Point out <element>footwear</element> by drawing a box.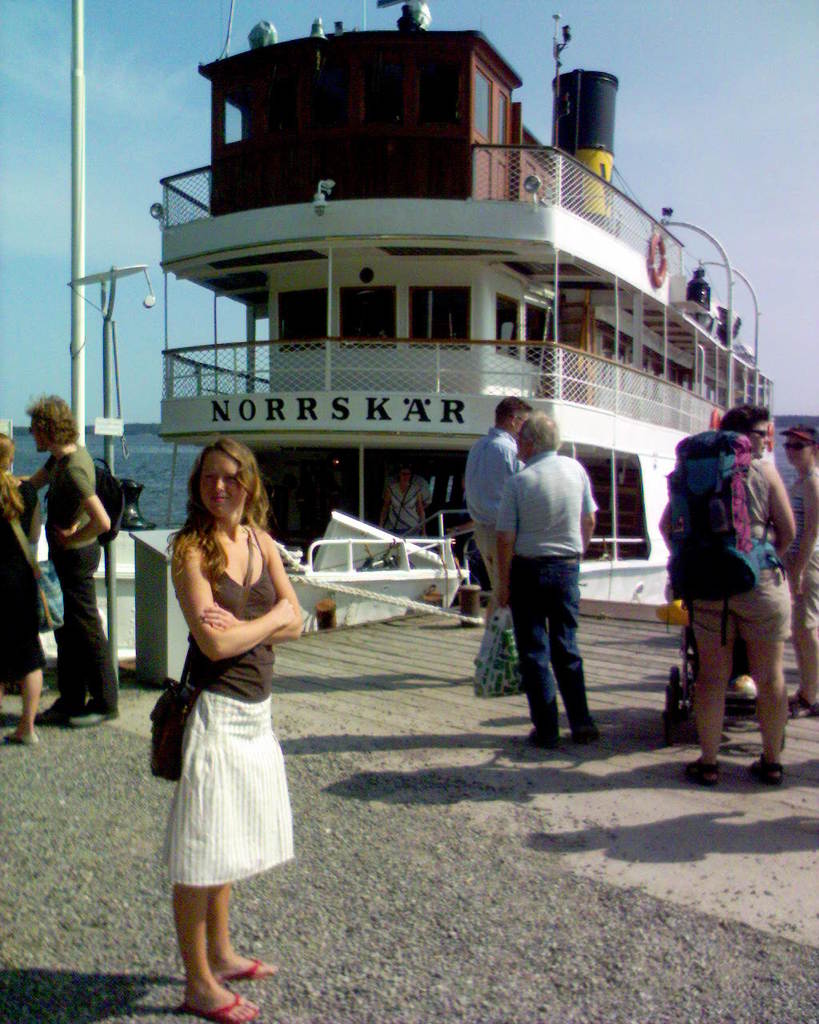
bbox=[67, 702, 118, 731].
